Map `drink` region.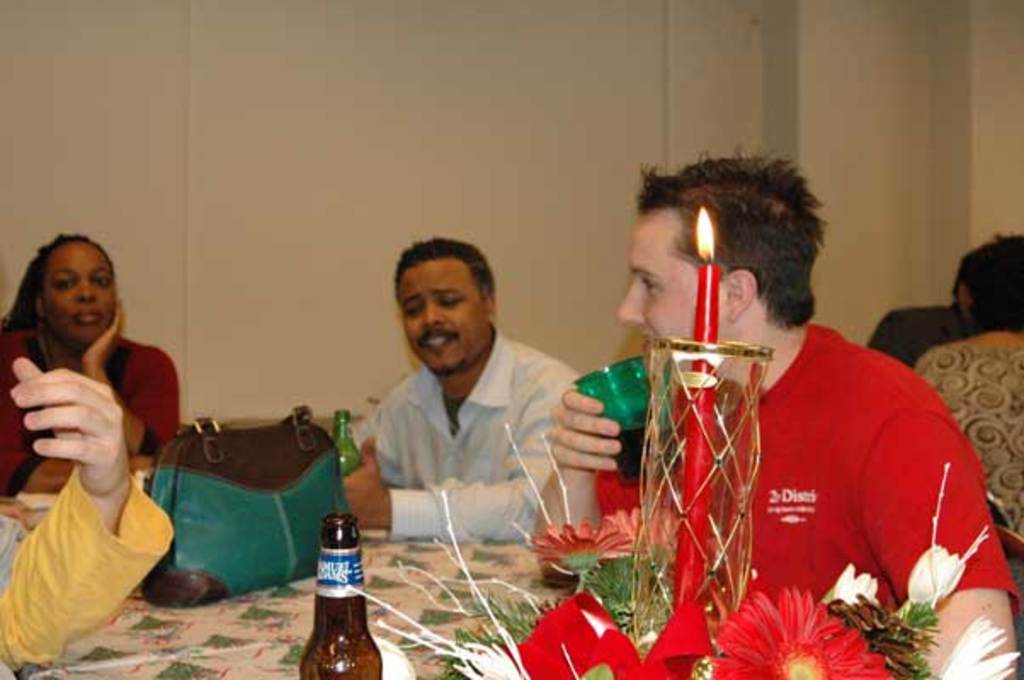
Mapped to Rect(609, 427, 689, 484).
